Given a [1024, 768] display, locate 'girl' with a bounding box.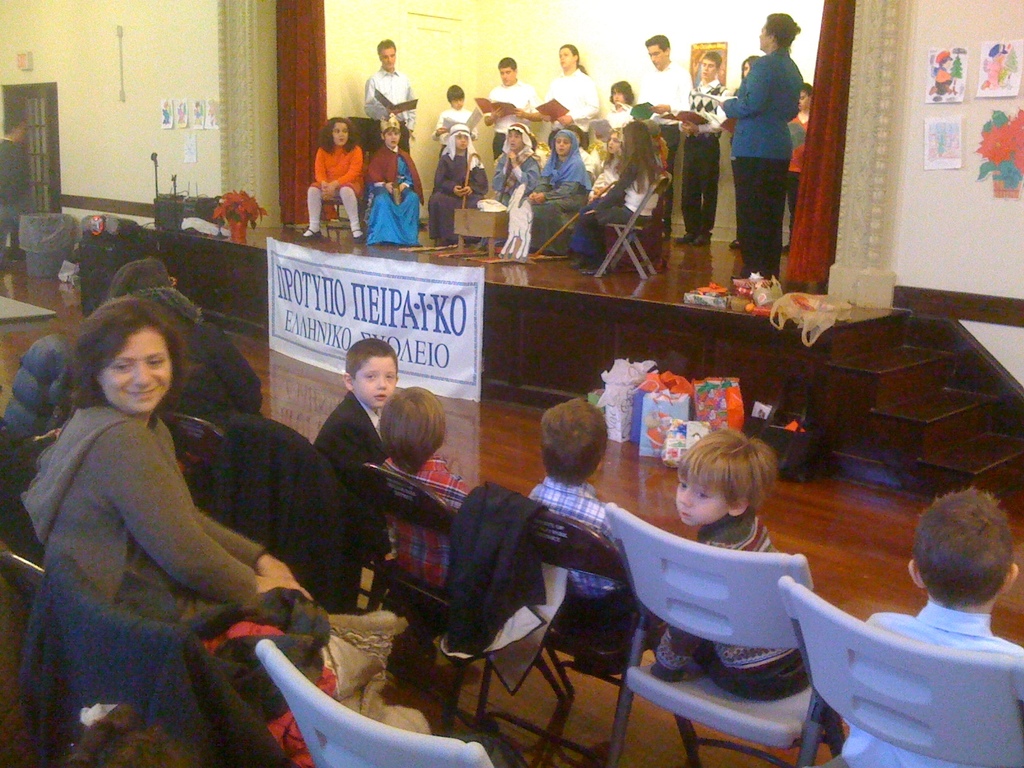
Located: select_region(52, 292, 332, 648).
